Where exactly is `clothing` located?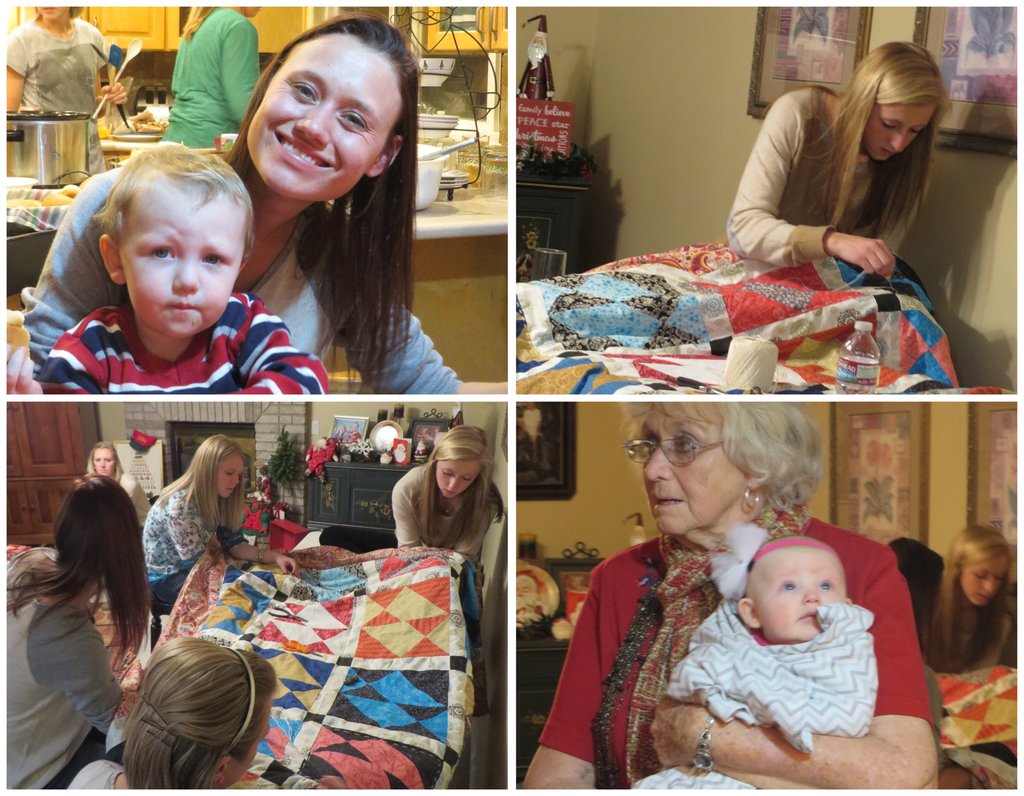
Its bounding box is BBox(350, 431, 361, 445).
